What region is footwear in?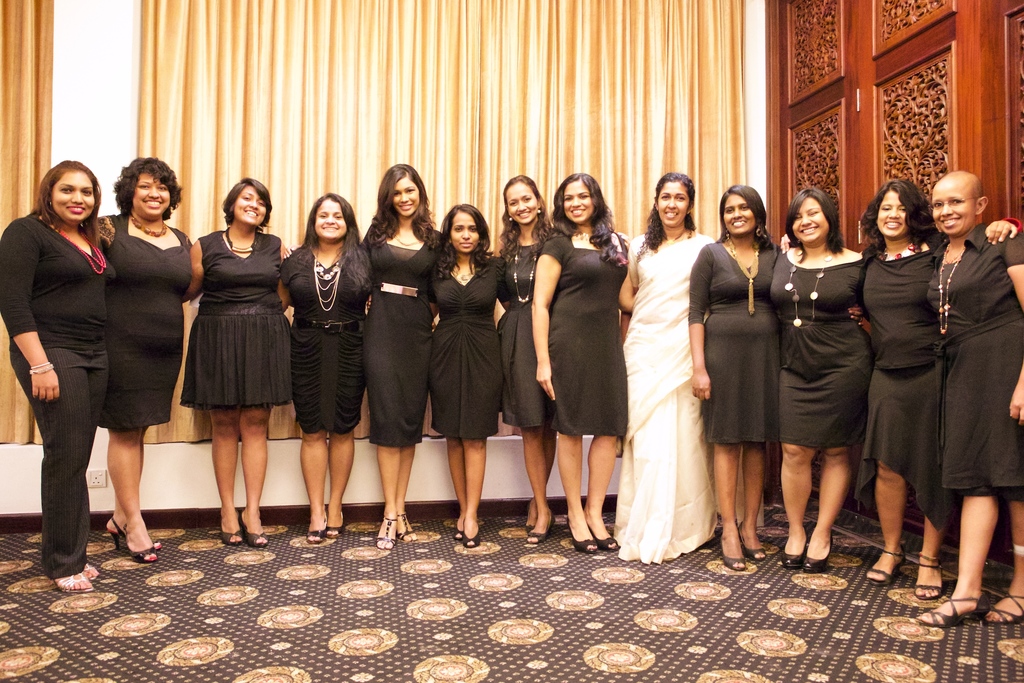
(left=564, top=508, right=600, bottom=553).
